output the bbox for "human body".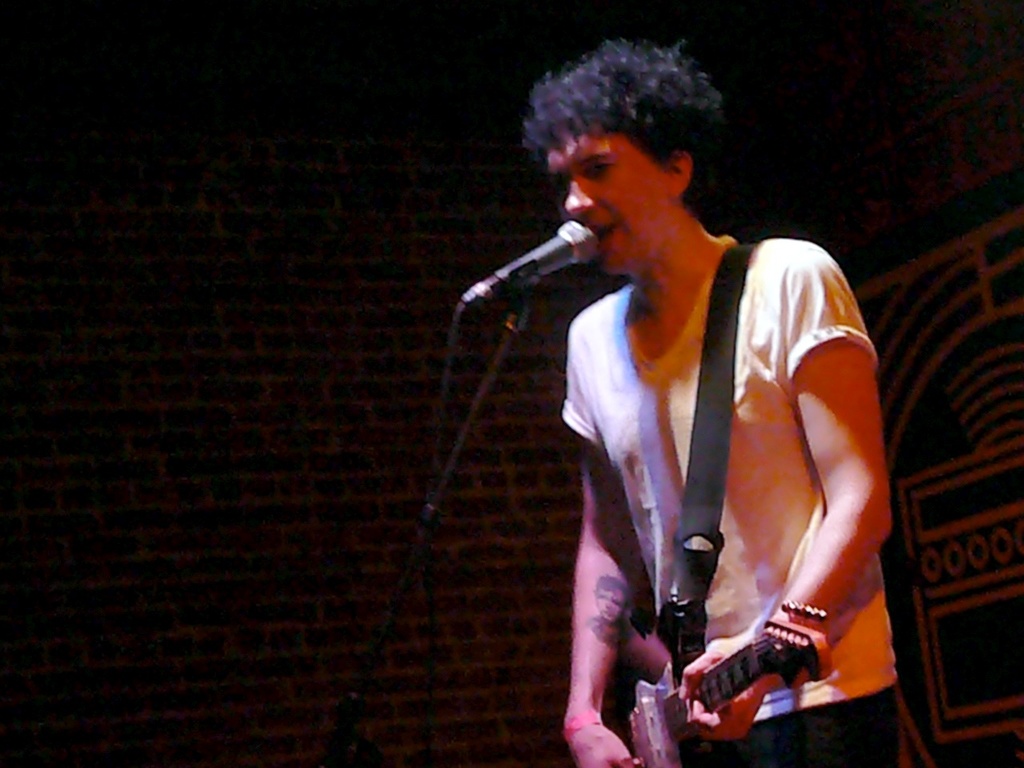
<region>422, 66, 893, 767</region>.
